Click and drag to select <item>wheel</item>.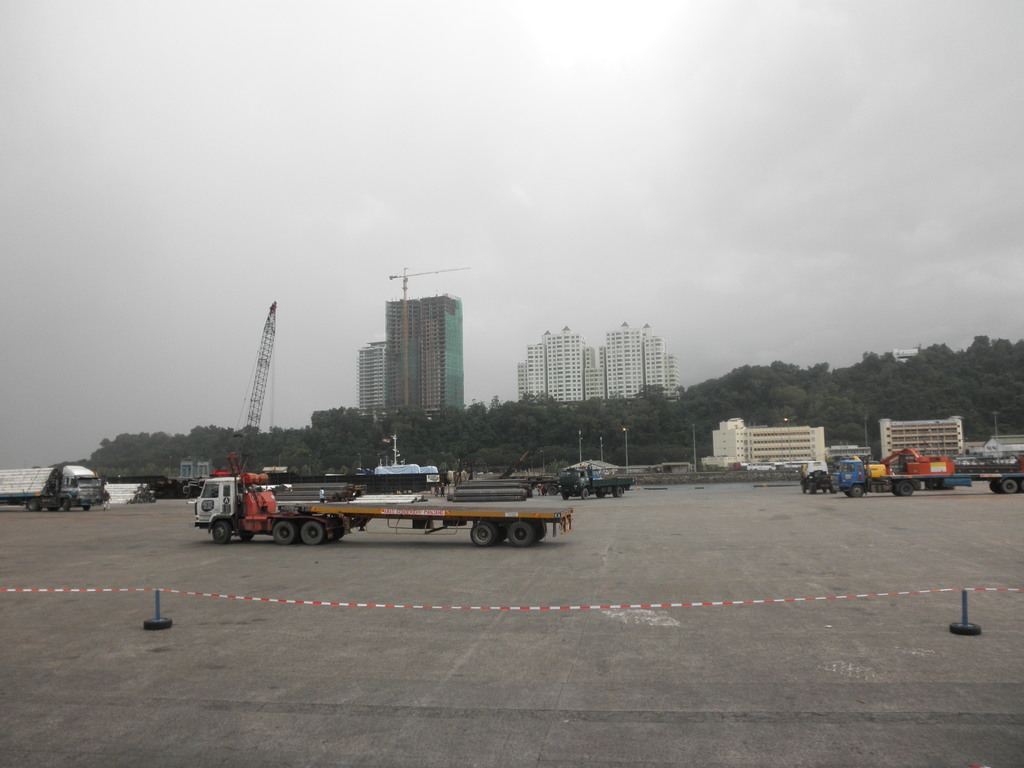
Selection: [left=614, top=484, right=620, bottom=497].
